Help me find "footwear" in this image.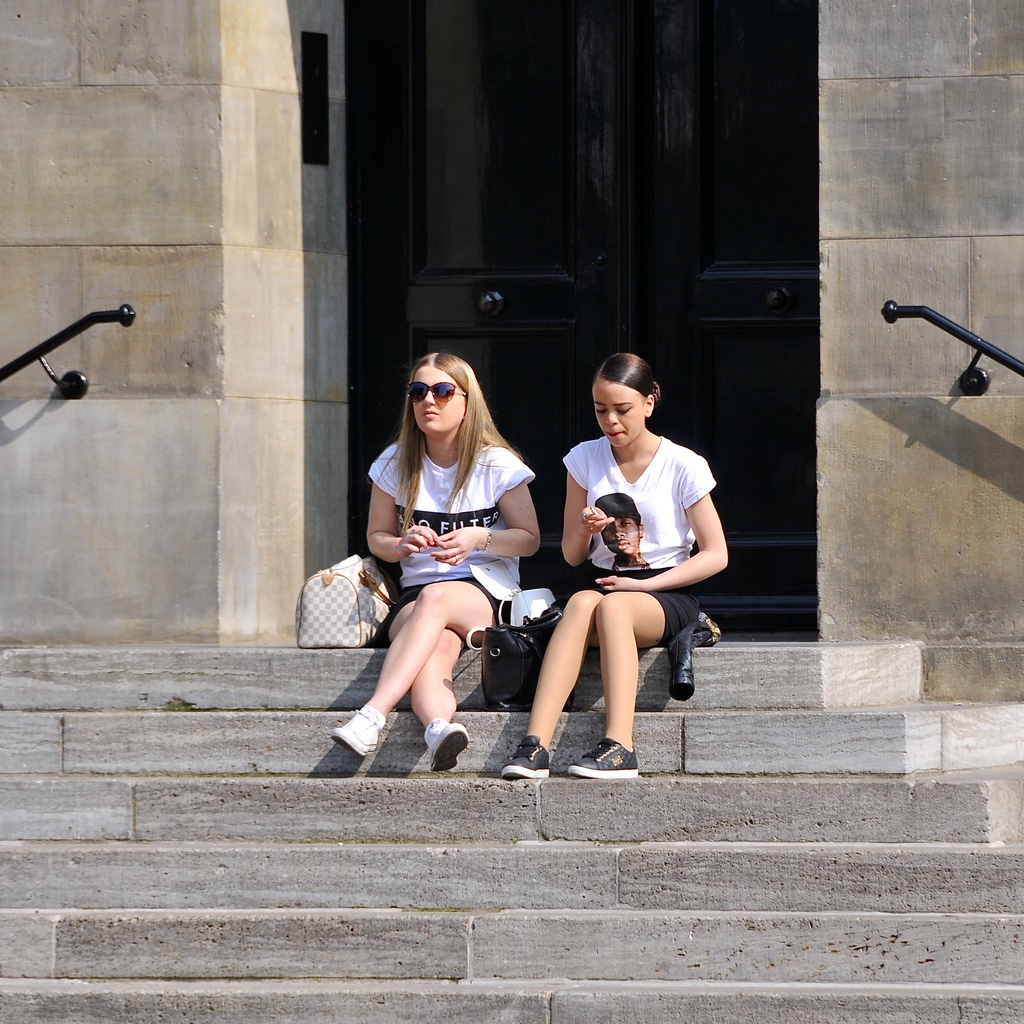
Found it: [427,720,470,772].
